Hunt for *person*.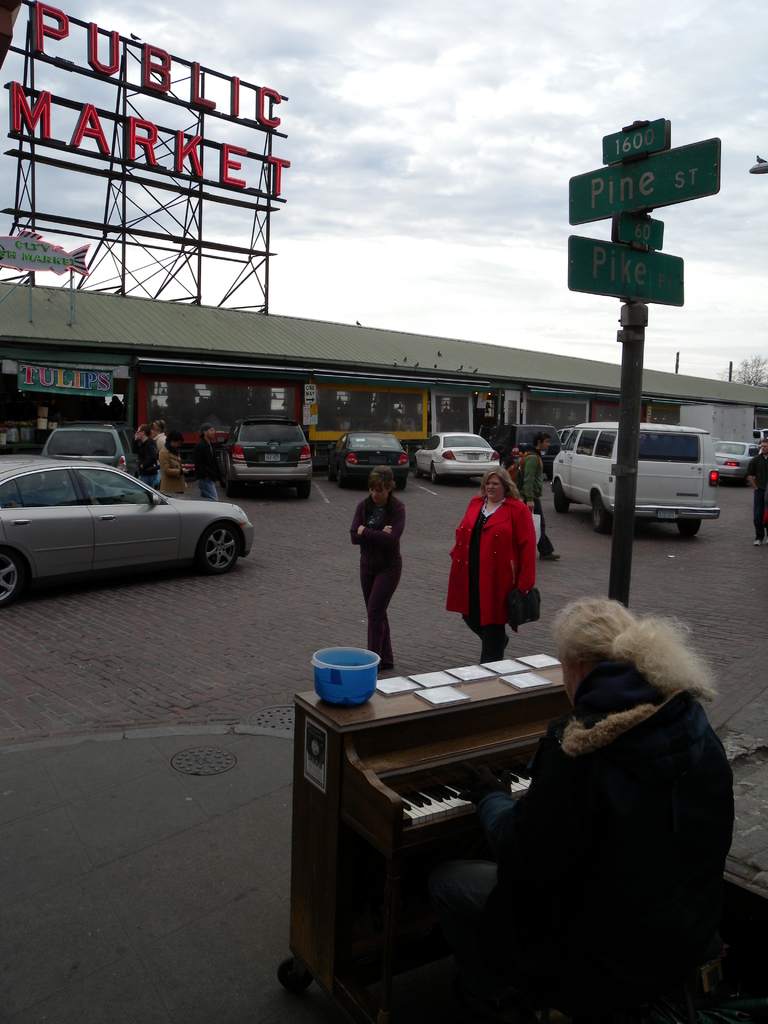
Hunted down at <box>742,436,767,541</box>.
